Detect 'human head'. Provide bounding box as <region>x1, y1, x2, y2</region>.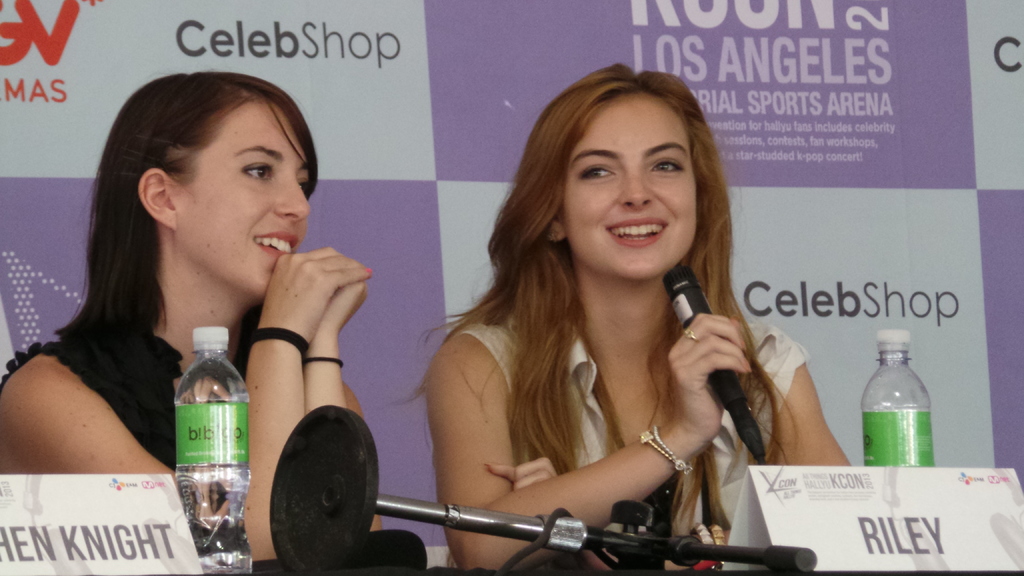
<region>514, 60, 730, 283</region>.
